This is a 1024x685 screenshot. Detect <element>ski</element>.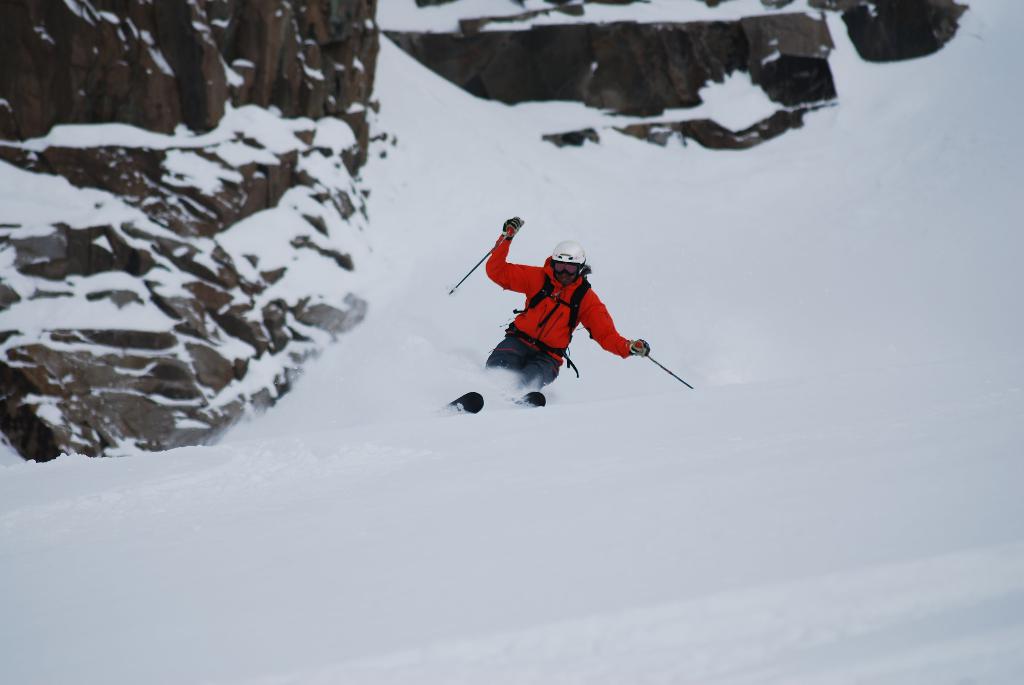
<box>514,392,544,409</box>.
